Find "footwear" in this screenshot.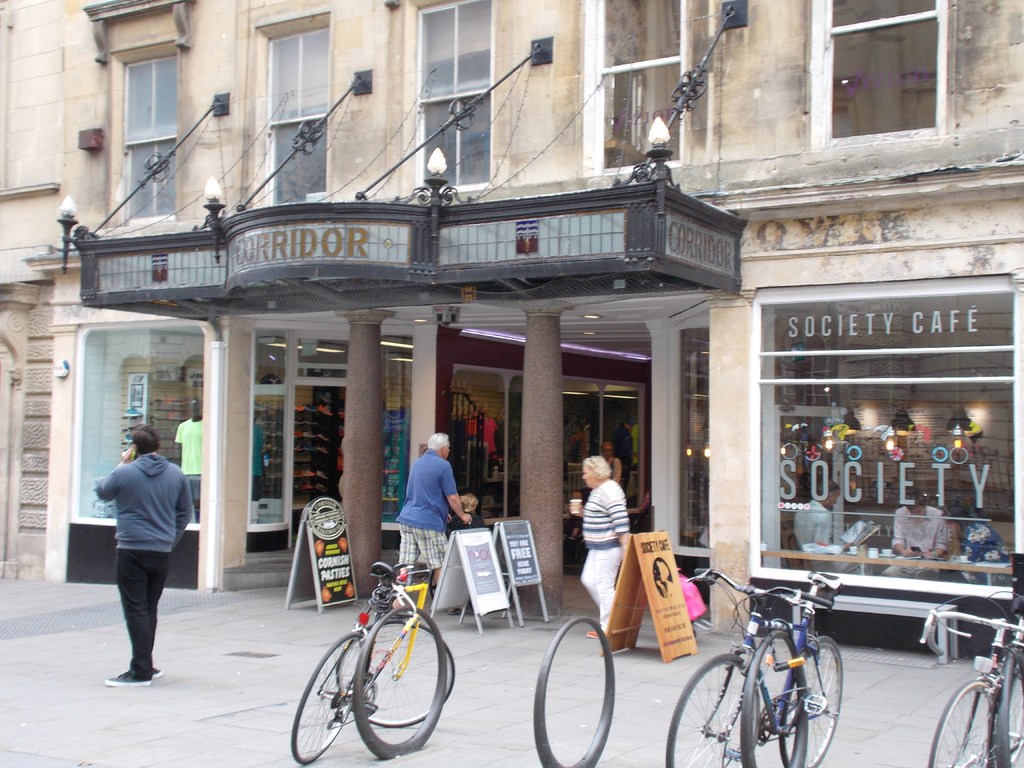
The bounding box for "footwear" is left=299, top=468, right=312, bottom=476.
